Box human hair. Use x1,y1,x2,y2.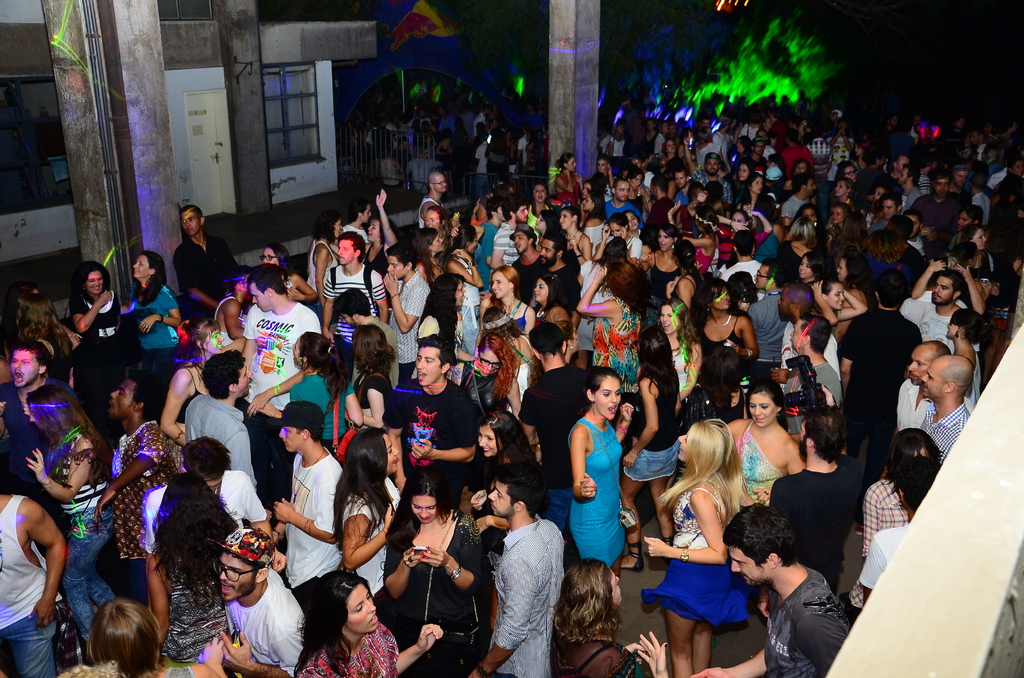
250,561,268,577.
